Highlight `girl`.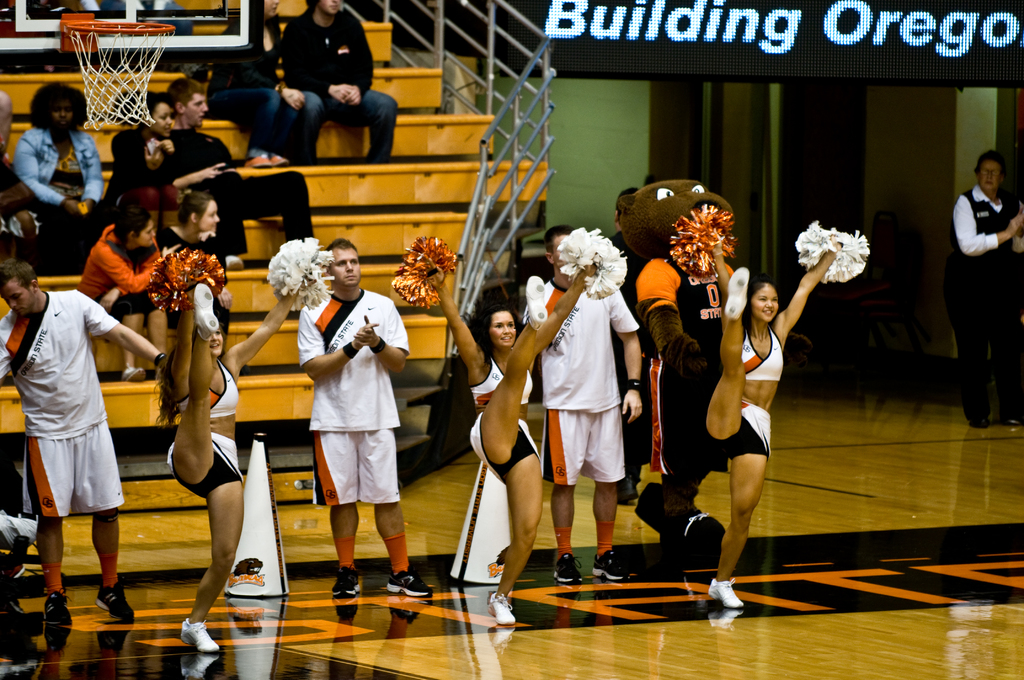
Highlighted region: region(74, 191, 156, 373).
